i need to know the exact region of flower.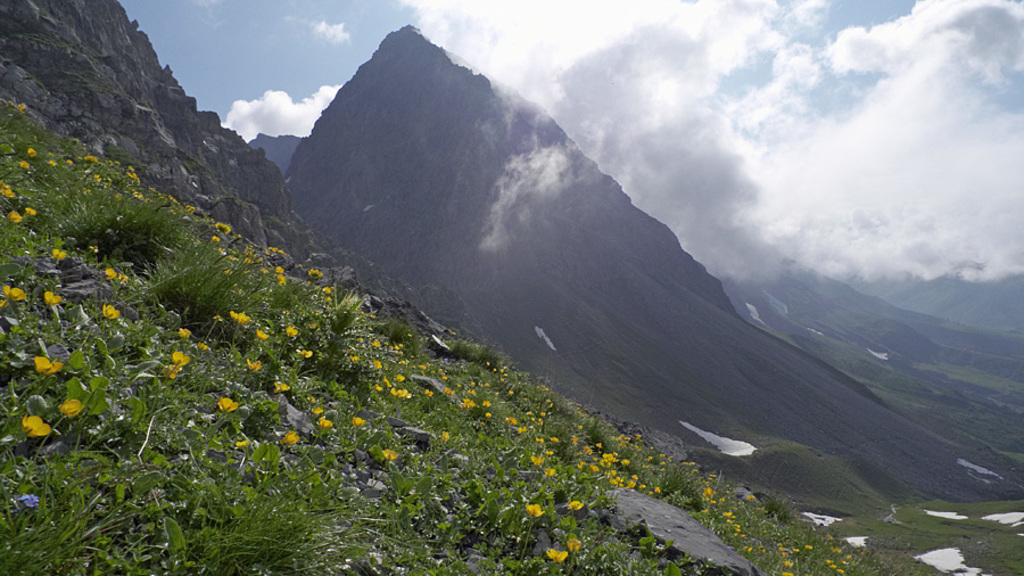
Region: x1=386, y1=345, x2=391, y2=351.
